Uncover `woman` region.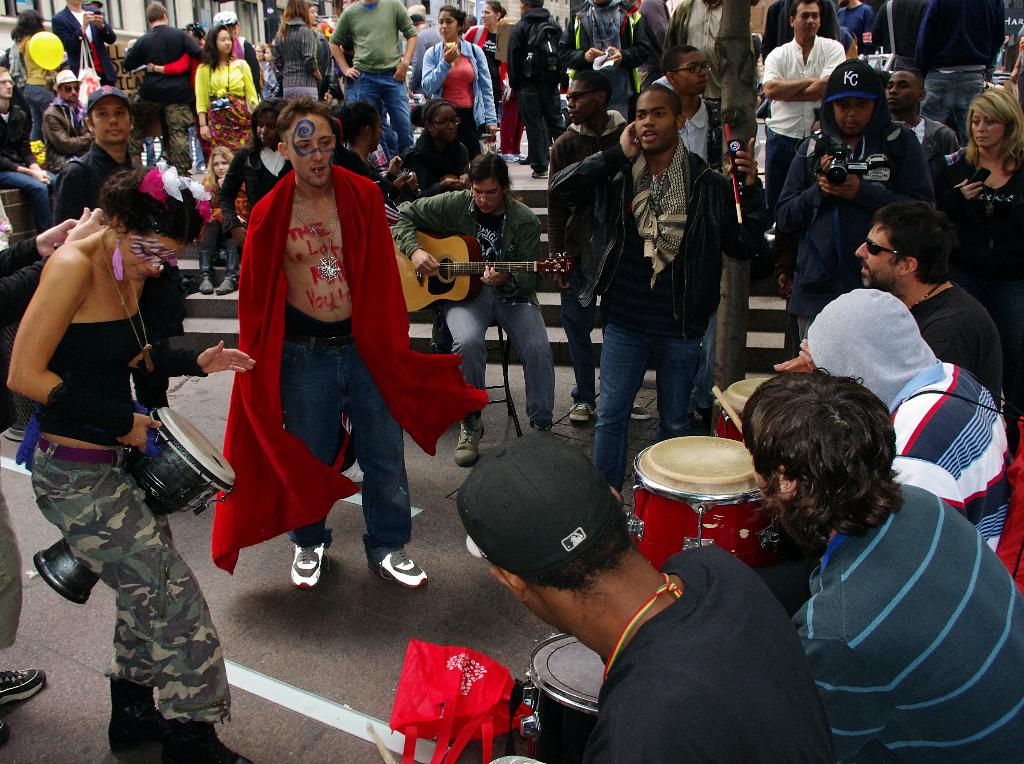
Uncovered: 187 147 257 297.
